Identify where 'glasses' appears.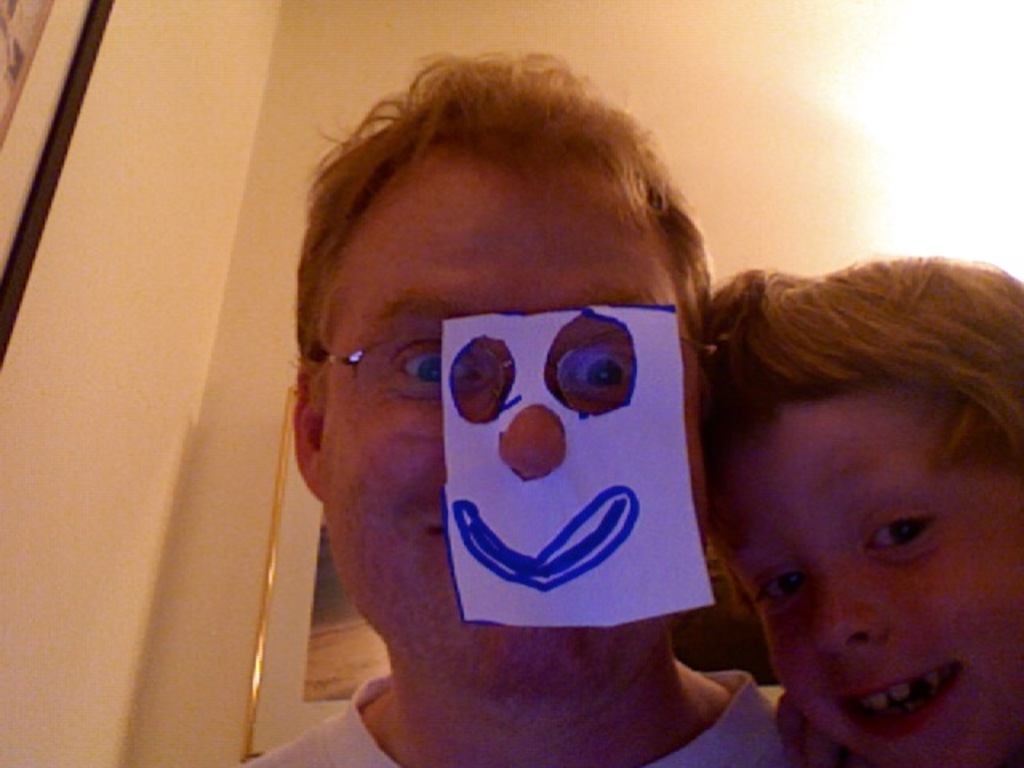
Appears at [445, 334, 728, 422].
